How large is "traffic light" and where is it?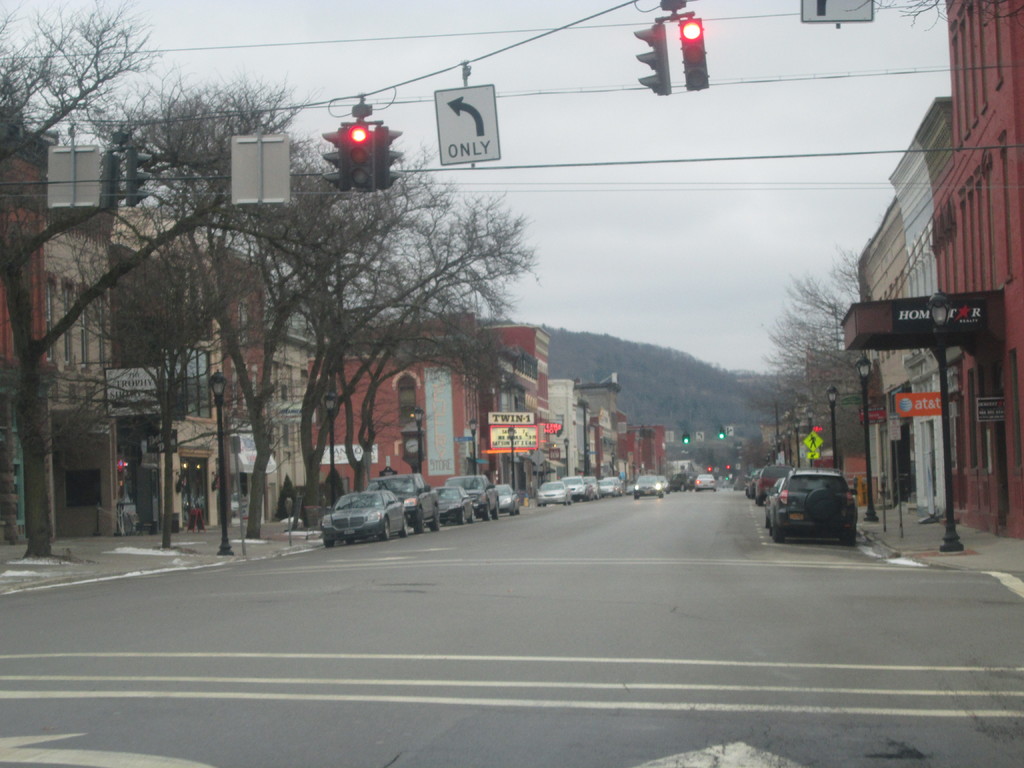
Bounding box: x1=682 y1=431 x2=690 y2=445.
